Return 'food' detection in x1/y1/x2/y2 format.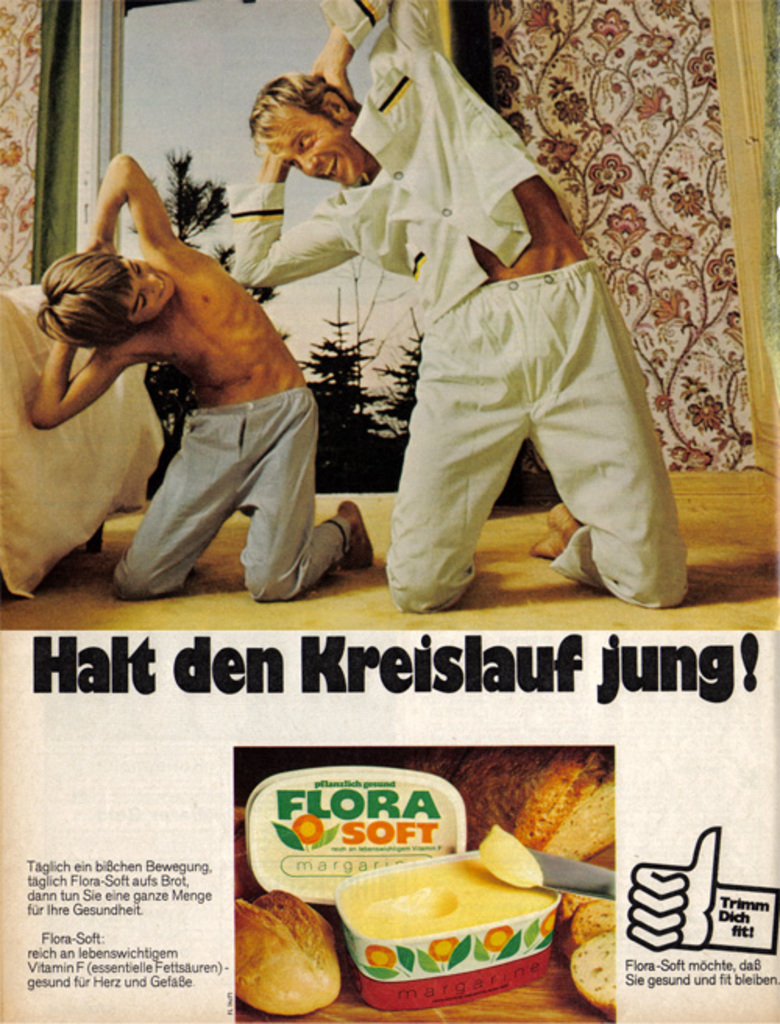
401/741/621/863.
